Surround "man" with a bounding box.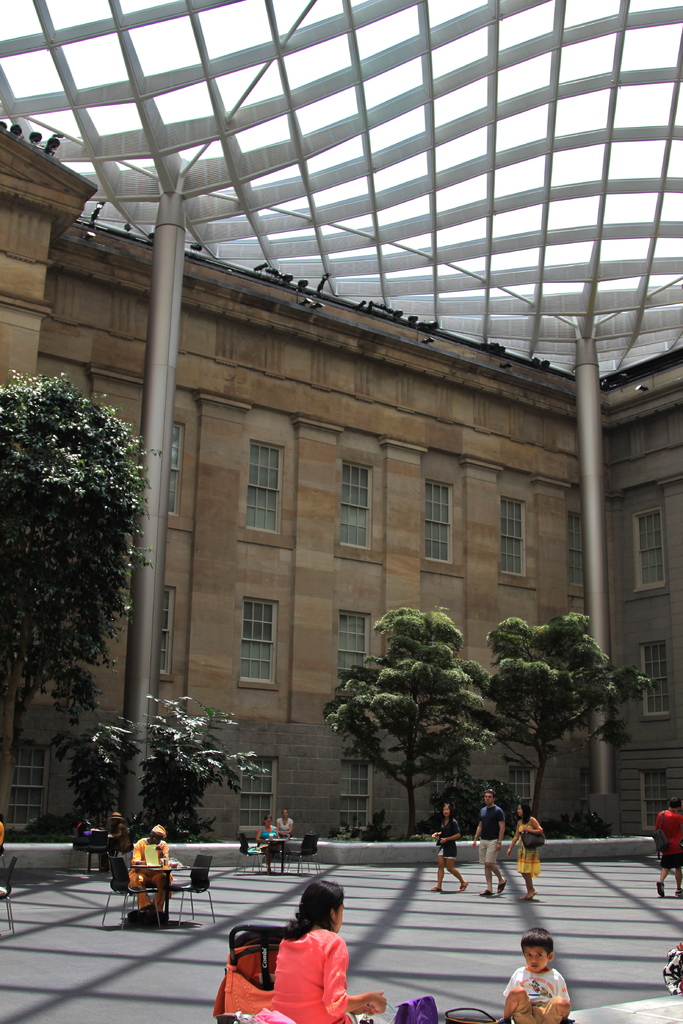
pyautogui.locateOnScreen(132, 820, 176, 927).
